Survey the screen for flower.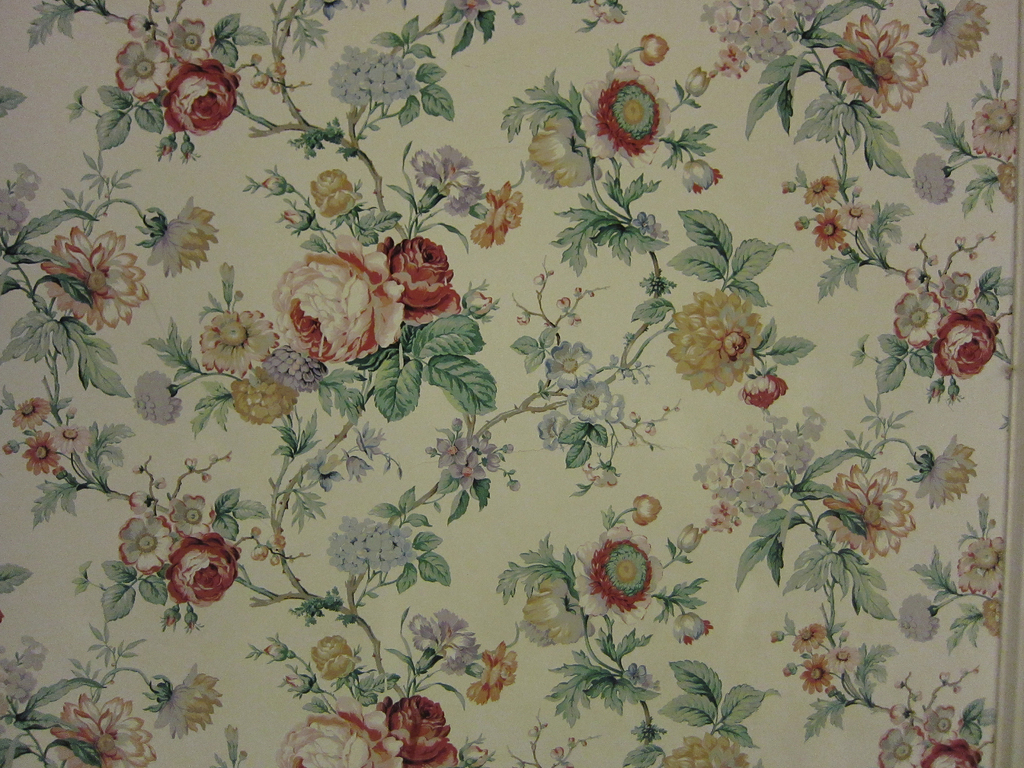
Survey found: box(164, 495, 214, 539).
